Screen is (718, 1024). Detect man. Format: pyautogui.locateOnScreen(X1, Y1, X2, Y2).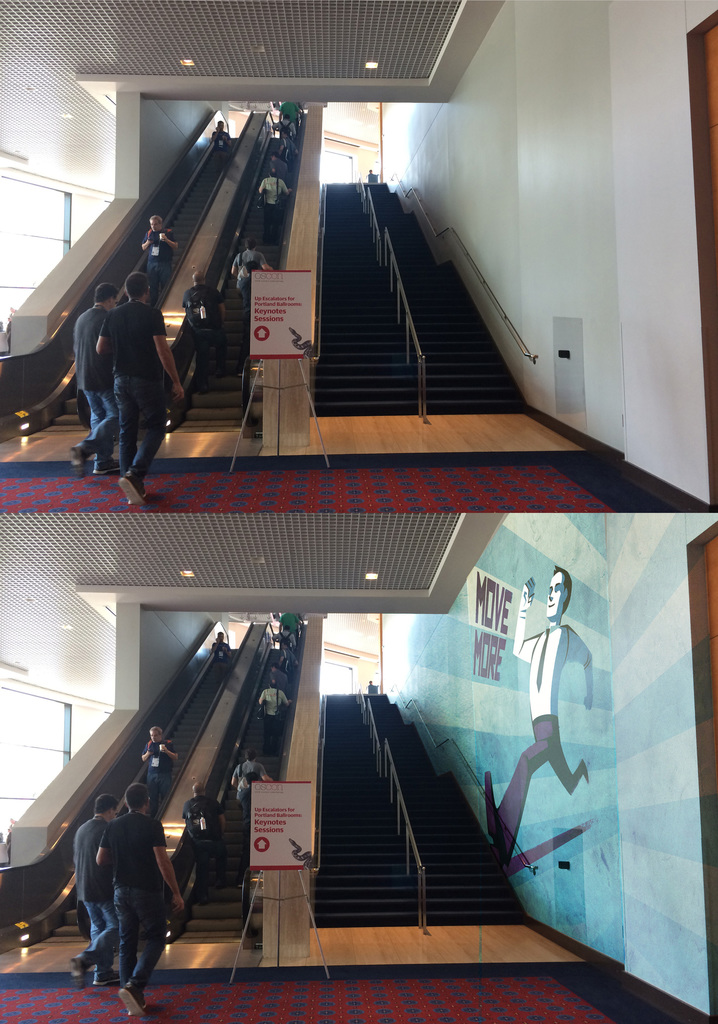
pyautogui.locateOnScreen(96, 268, 192, 515).
